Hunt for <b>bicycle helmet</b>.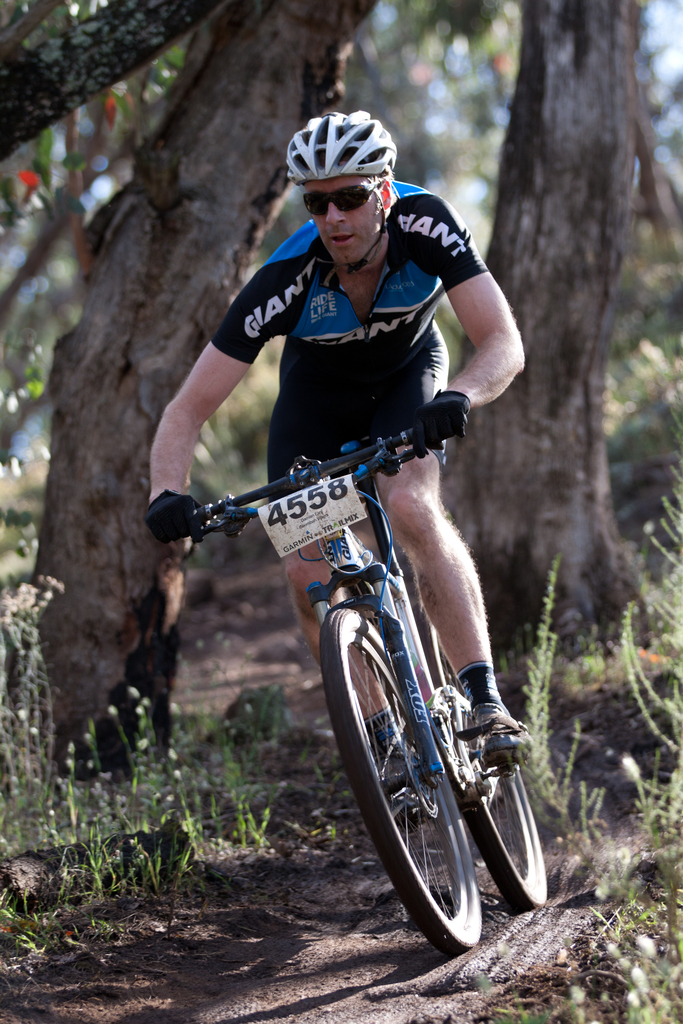
Hunted down at (293,108,404,176).
